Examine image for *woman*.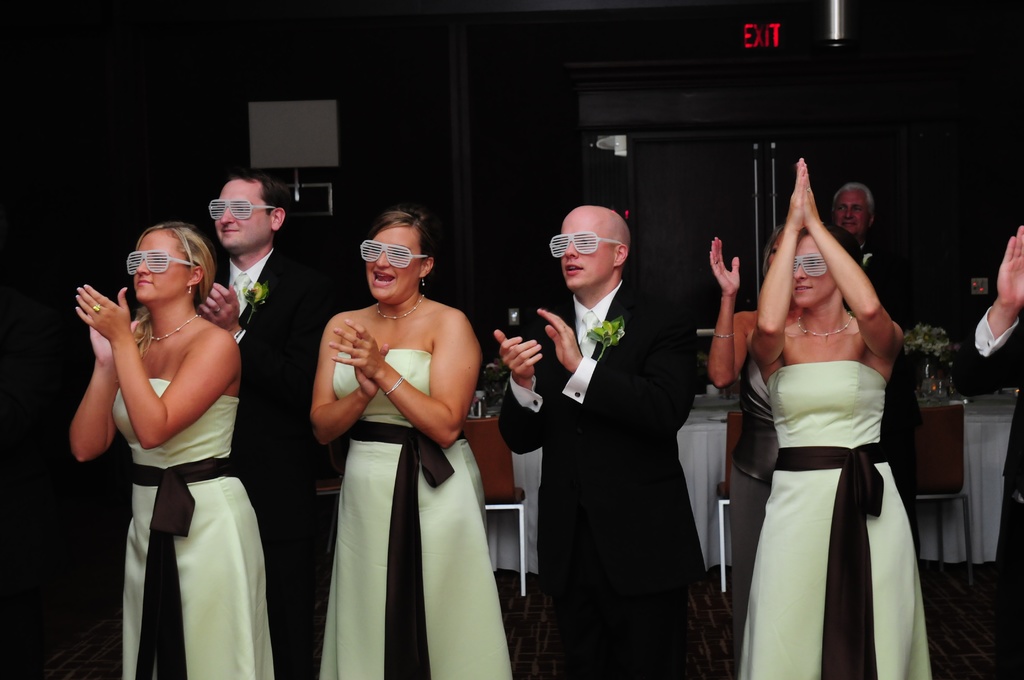
Examination result: BBox(750, 146, 934, 679).
